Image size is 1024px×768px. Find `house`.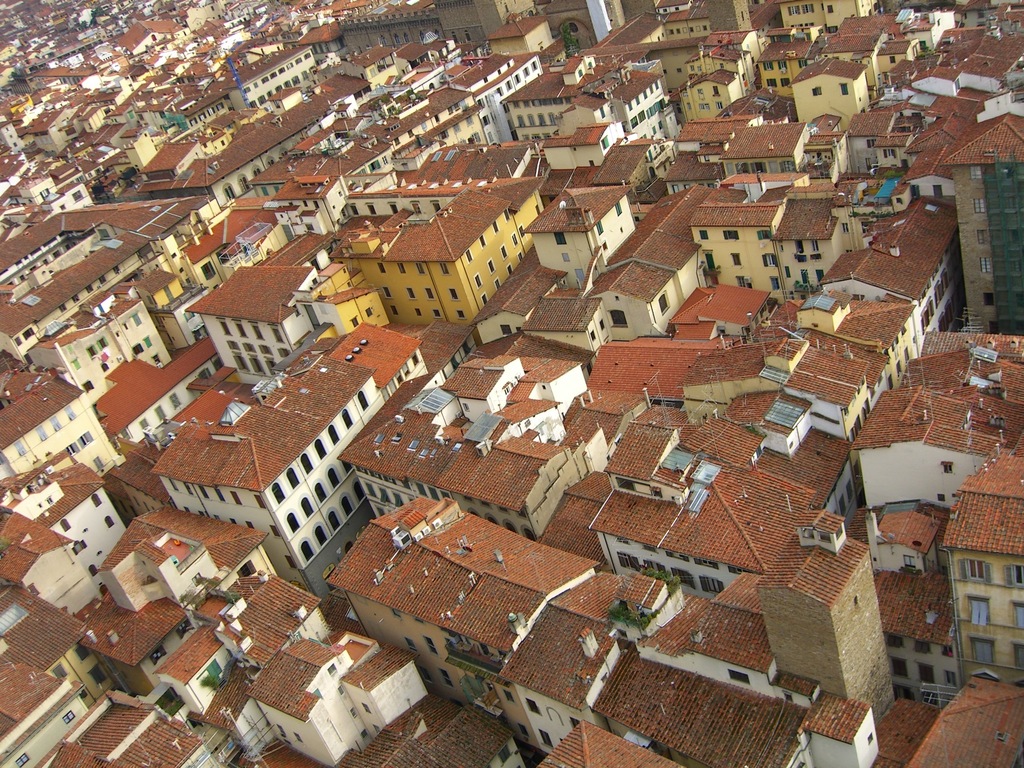
675,178,822,300.
